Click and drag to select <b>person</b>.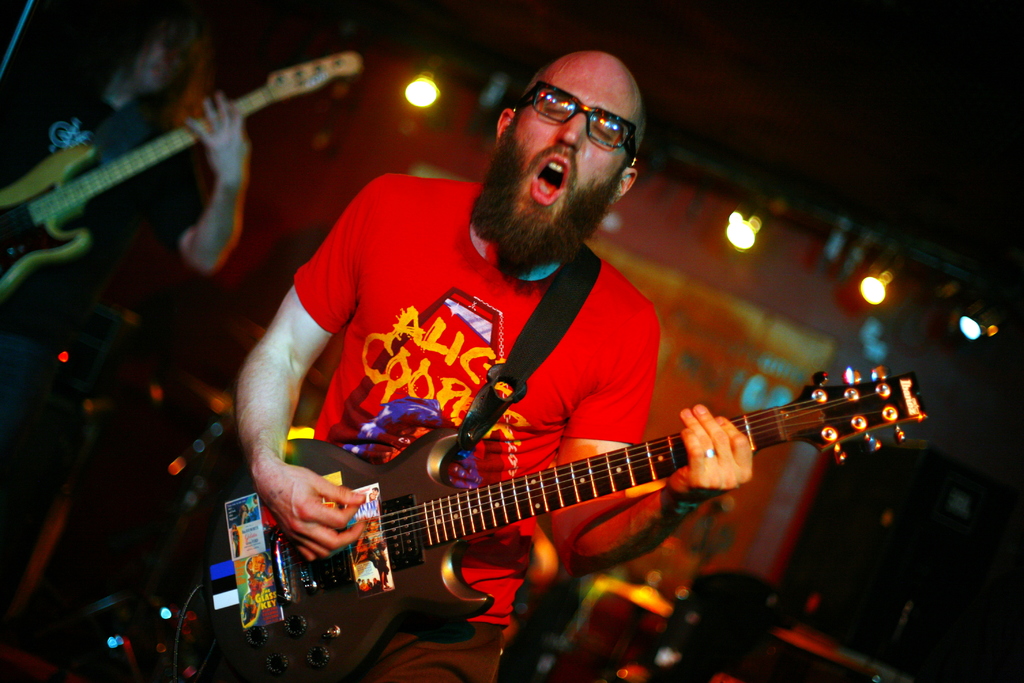
Selection: 0 0 261 496.
